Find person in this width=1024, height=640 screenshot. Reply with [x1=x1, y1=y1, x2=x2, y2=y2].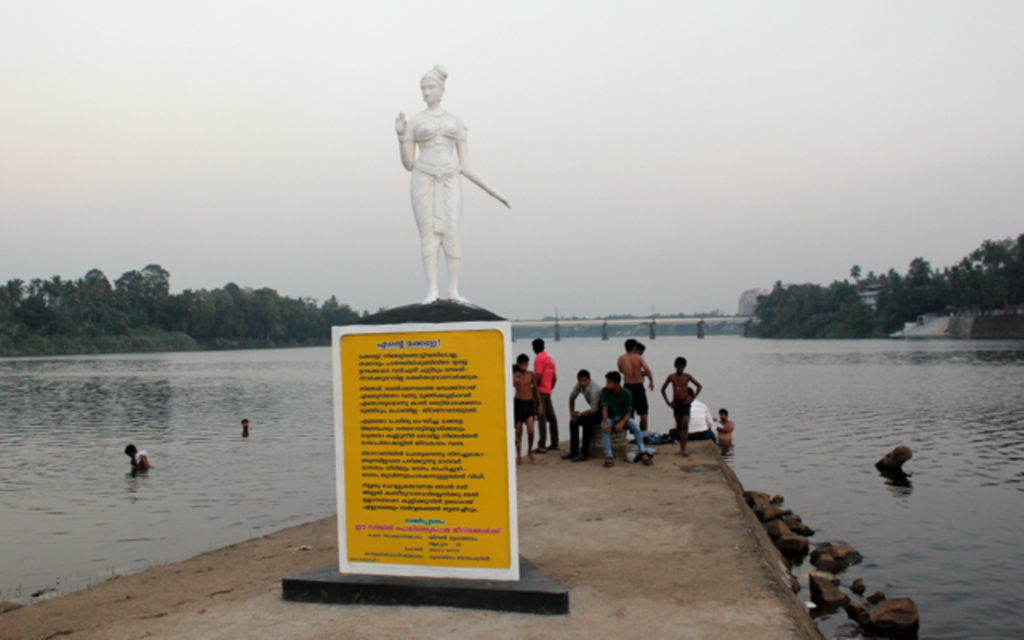
[x1=558, y1=370, x2=595, y2=461].
